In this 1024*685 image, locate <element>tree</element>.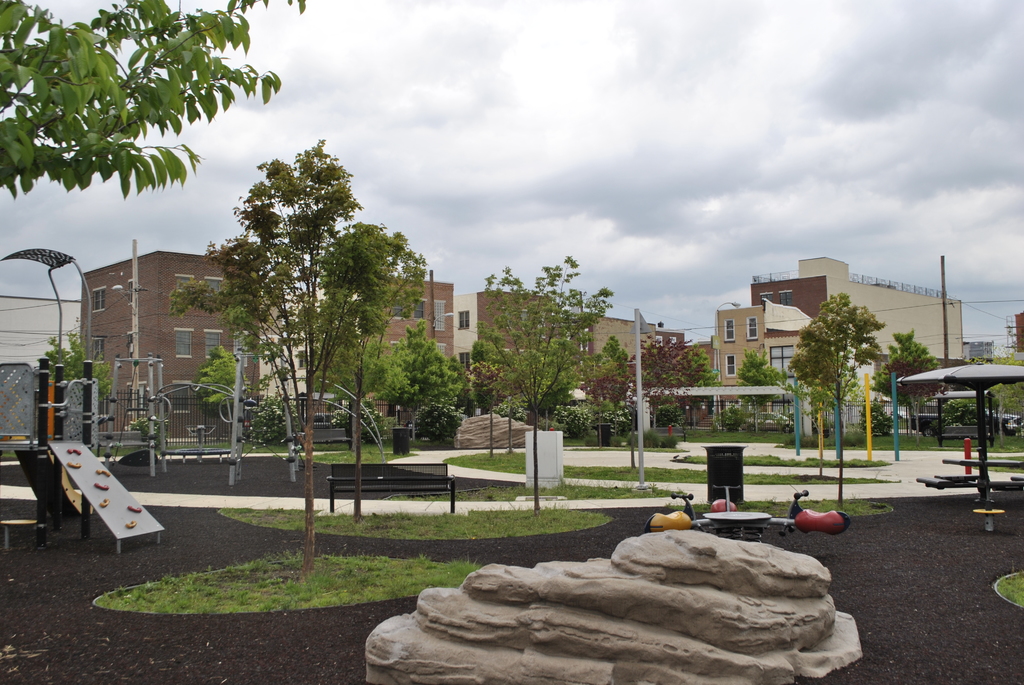
Bounding box: <box>15,3,280,296</box>.
